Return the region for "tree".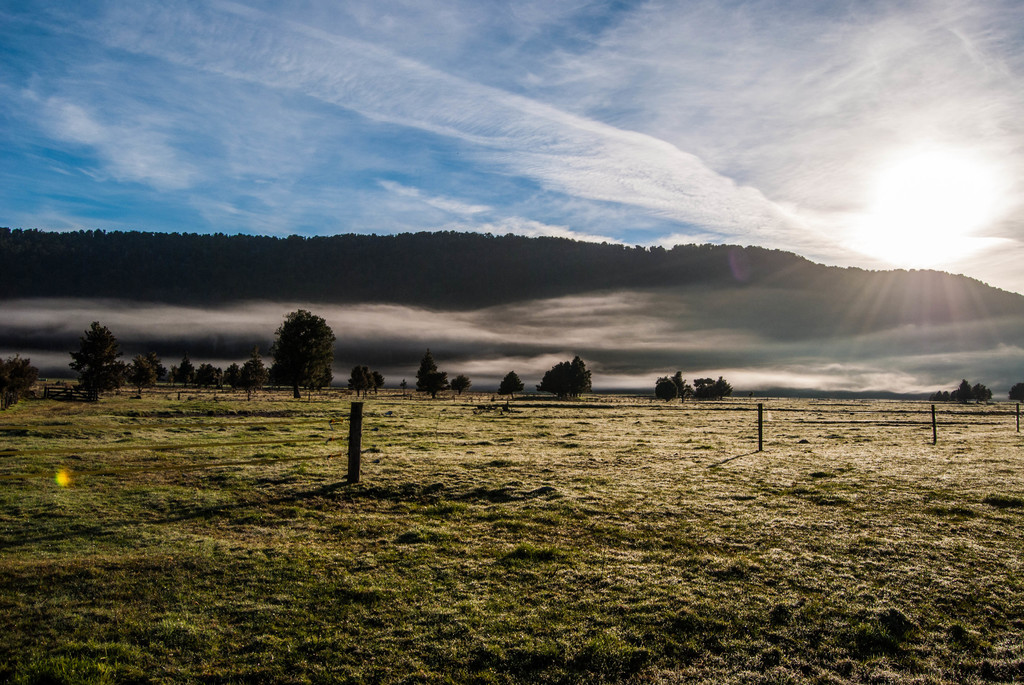
<region>0, 348, 41, 409</region>.
